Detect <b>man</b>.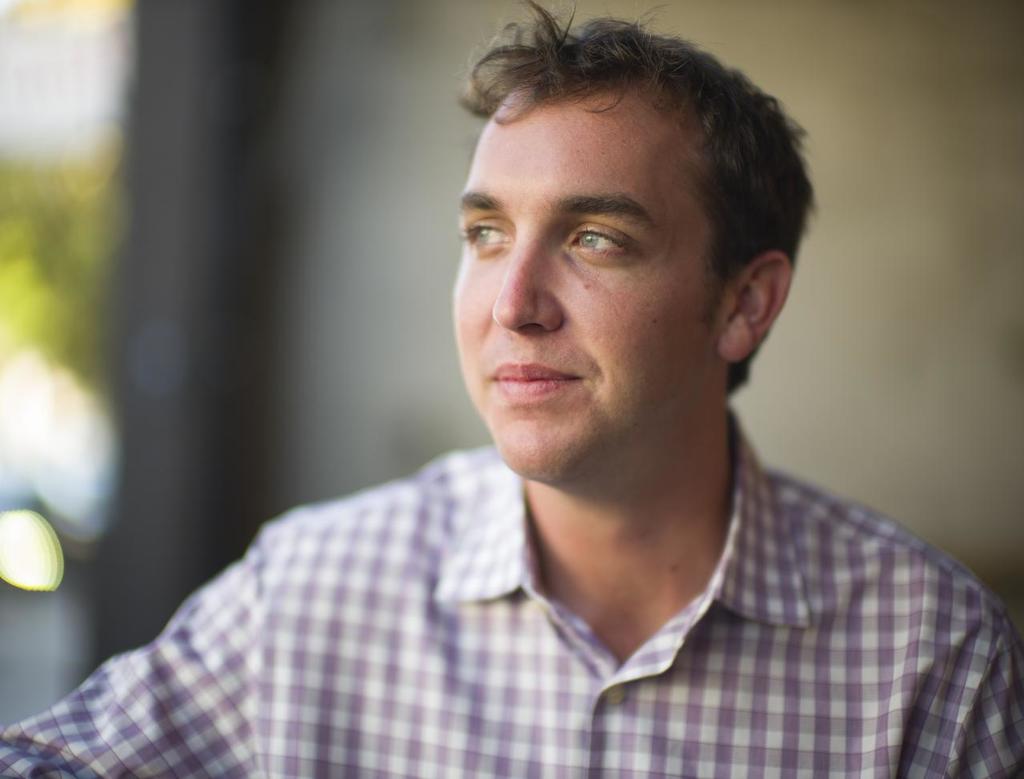
Detected at <region>125, 35, 1001, 757</region>.
